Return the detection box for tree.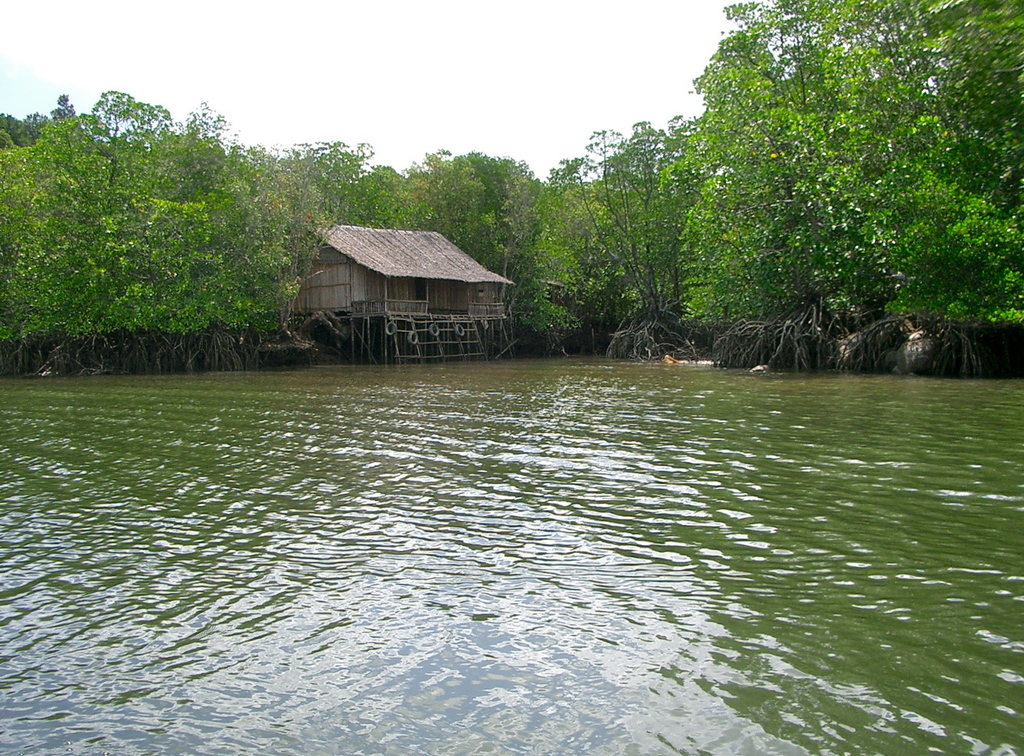
left=142, top=199, right=227, bottom=369.
